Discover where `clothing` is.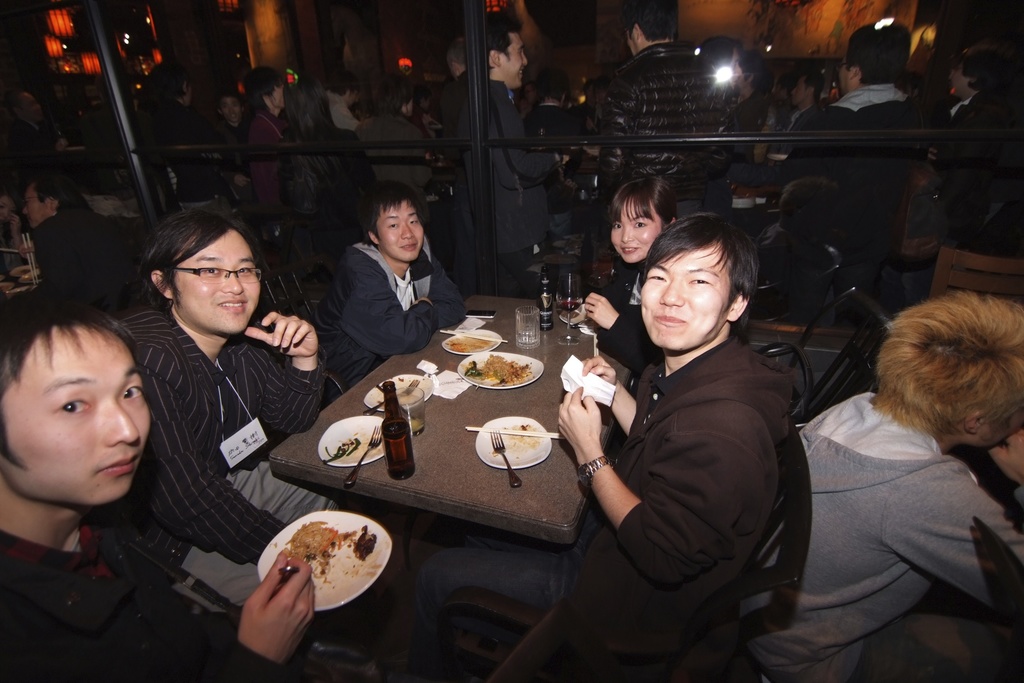
Discovered at detection(712, 80, 788, 181).
